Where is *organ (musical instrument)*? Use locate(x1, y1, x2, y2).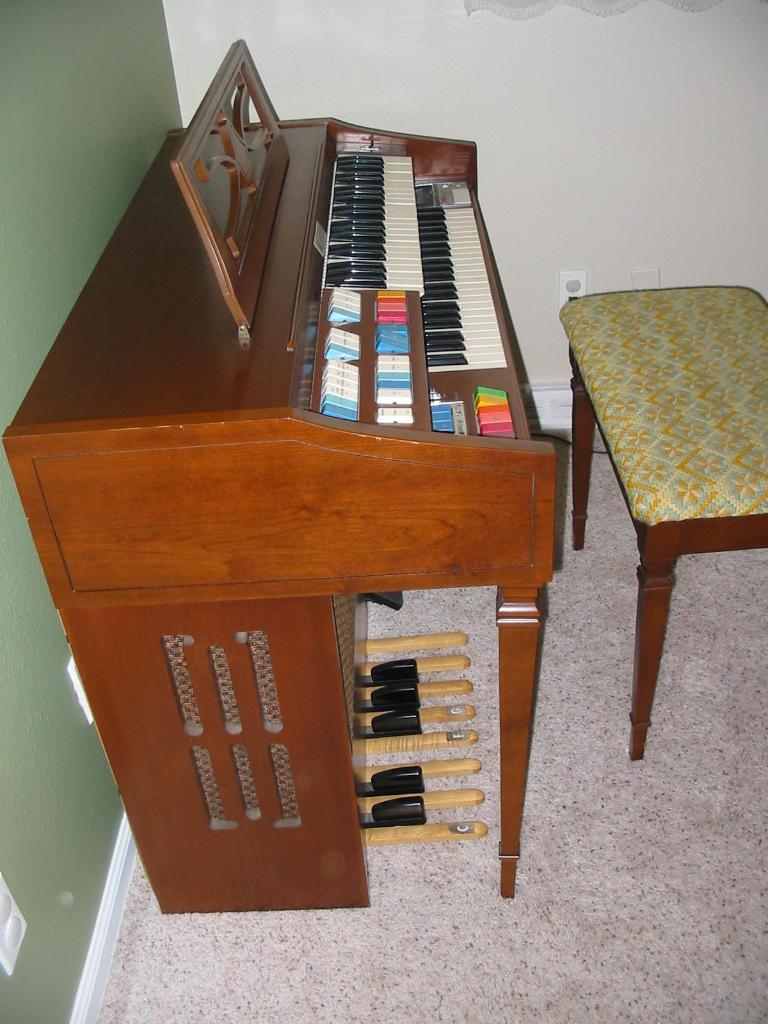
locate(0, 36, 563, 916).
